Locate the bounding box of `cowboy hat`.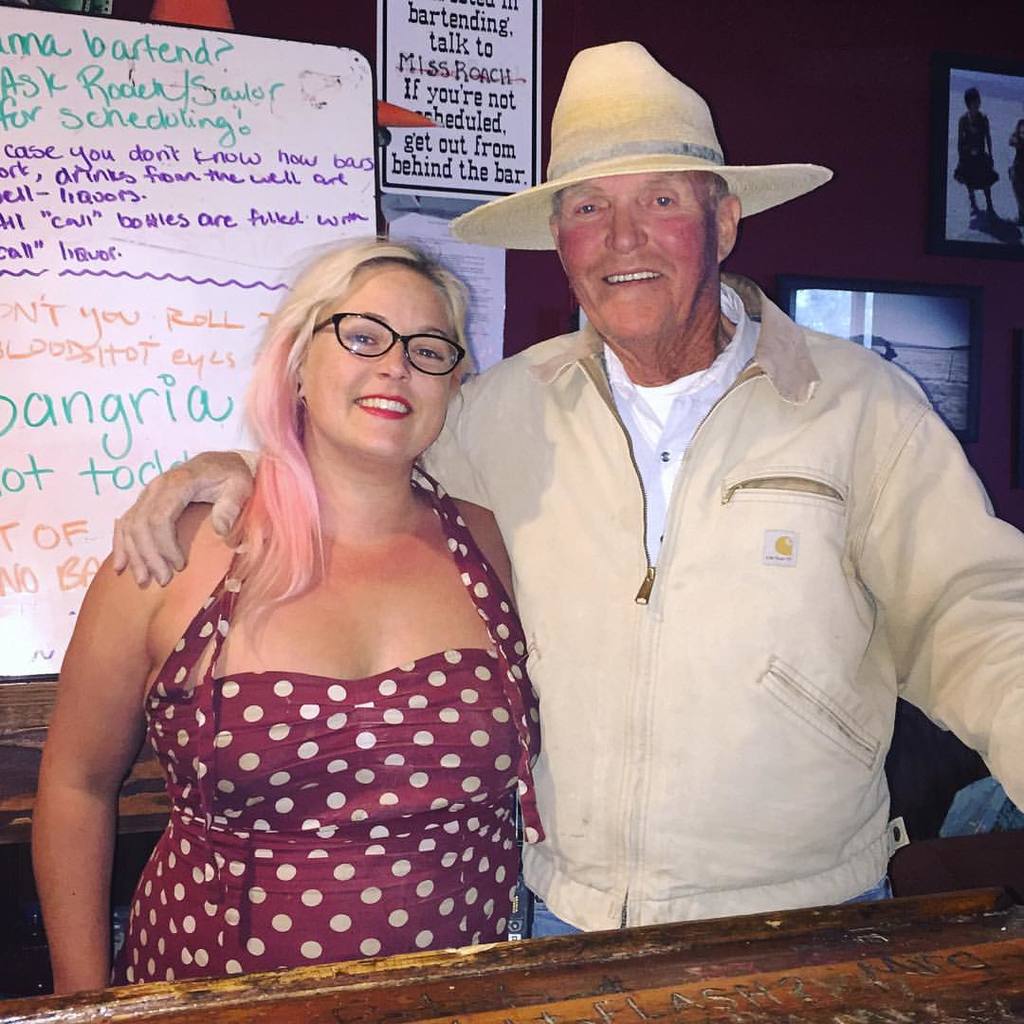
Bounding box: <box>479,26,811,294</box>.
